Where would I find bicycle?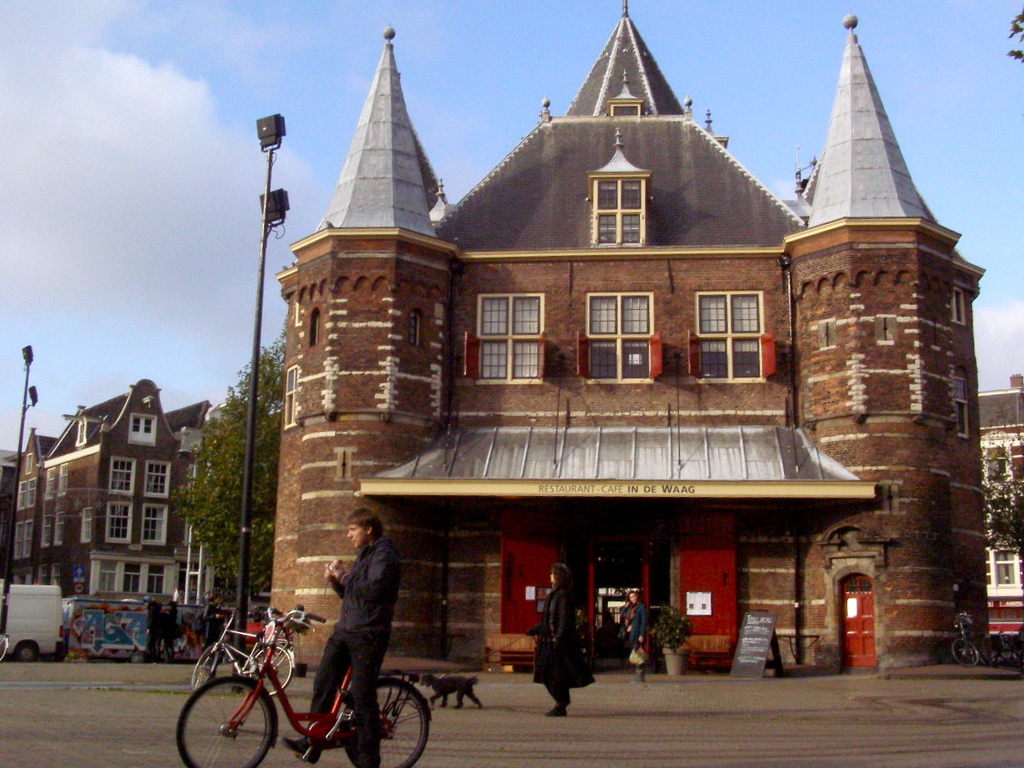
At bbox=(177, 591, 431, 767).
